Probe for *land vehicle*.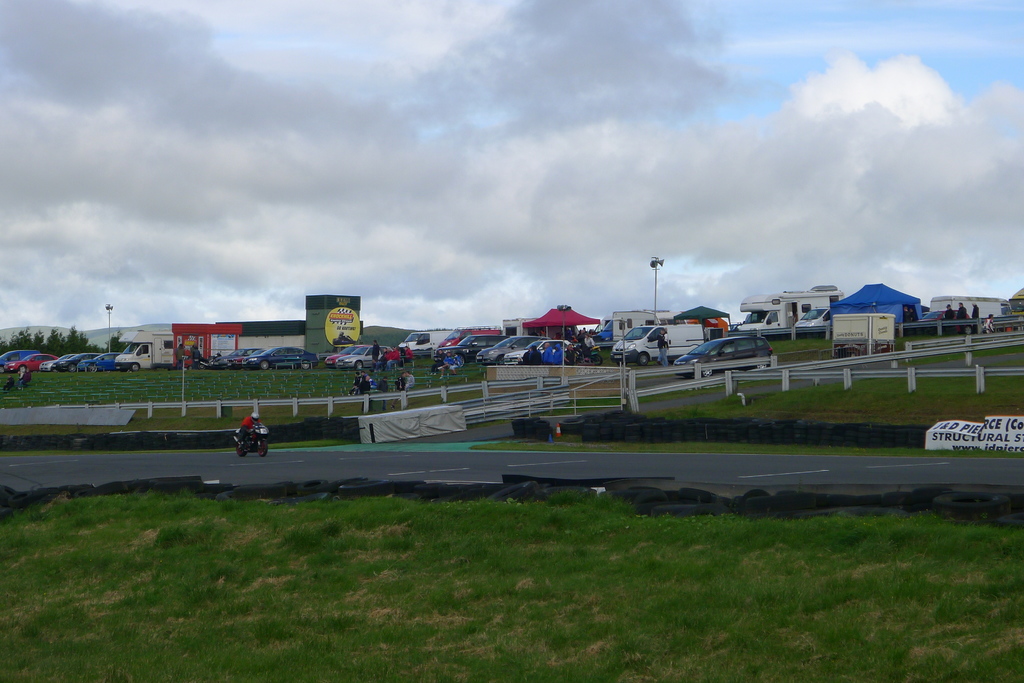
Probe result: bbox=[938, 294, 1016, 332].
